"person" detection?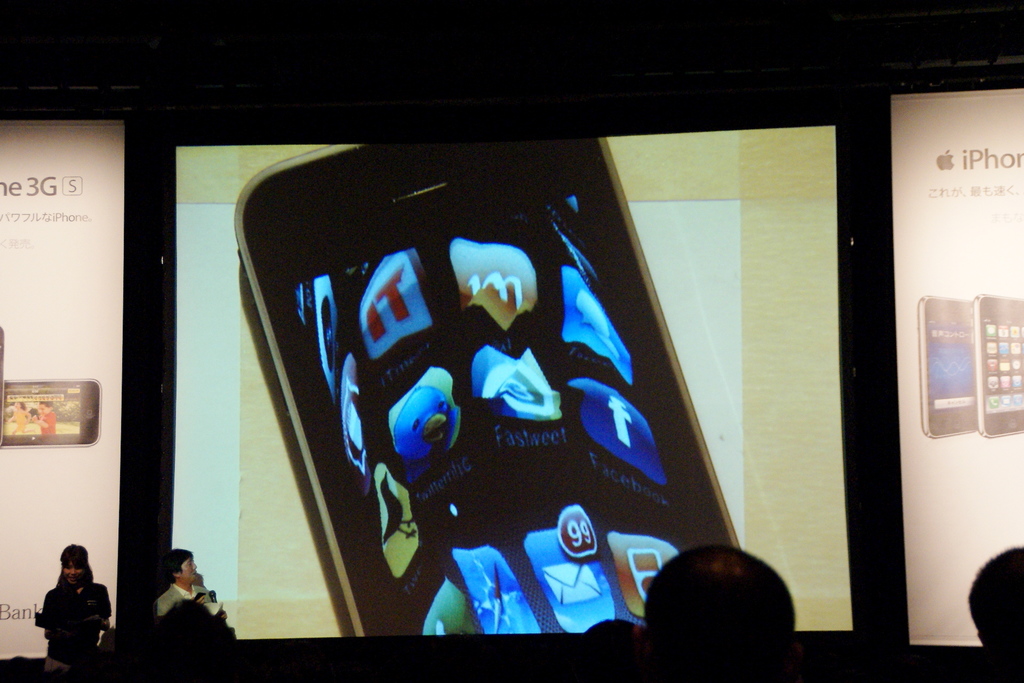
[x1=36, y1=546, x2=120, y2=682]
